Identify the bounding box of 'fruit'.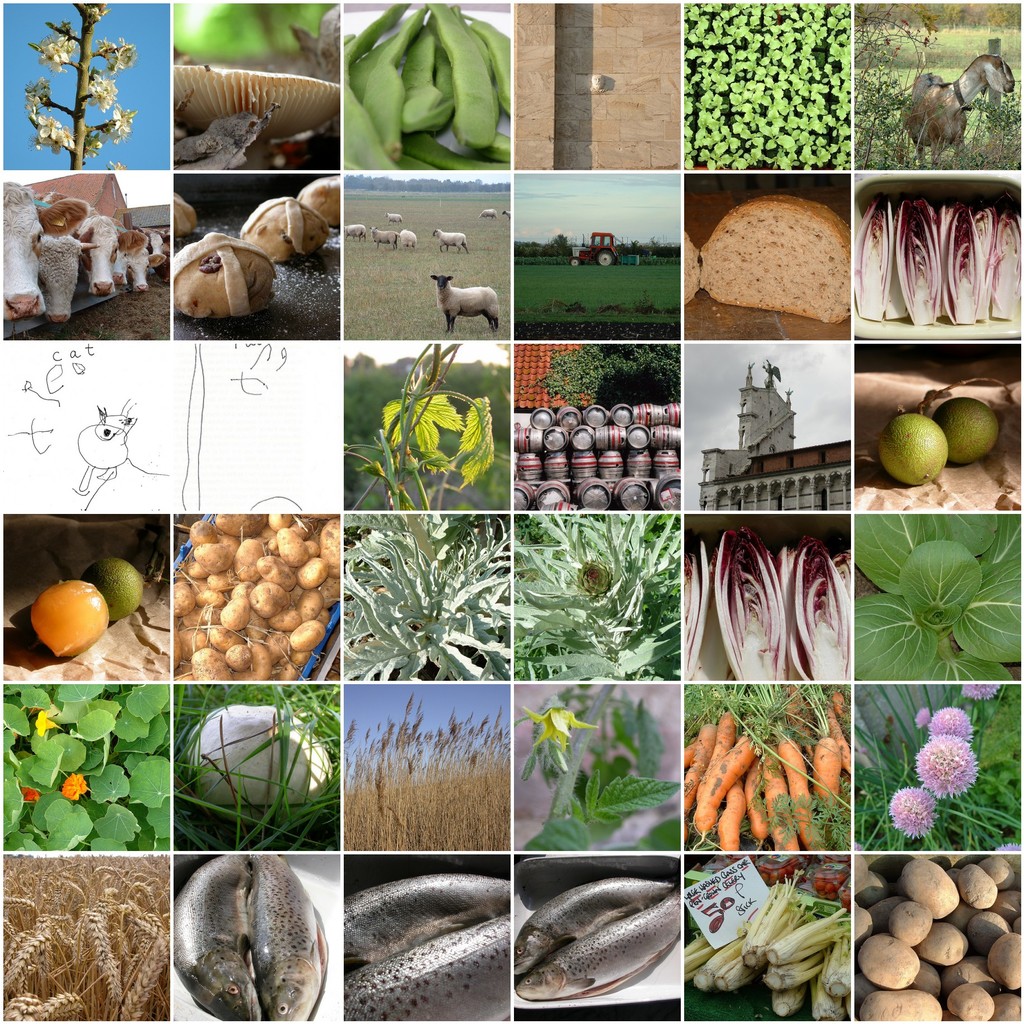
bbox(923, 397, 998, 468).
